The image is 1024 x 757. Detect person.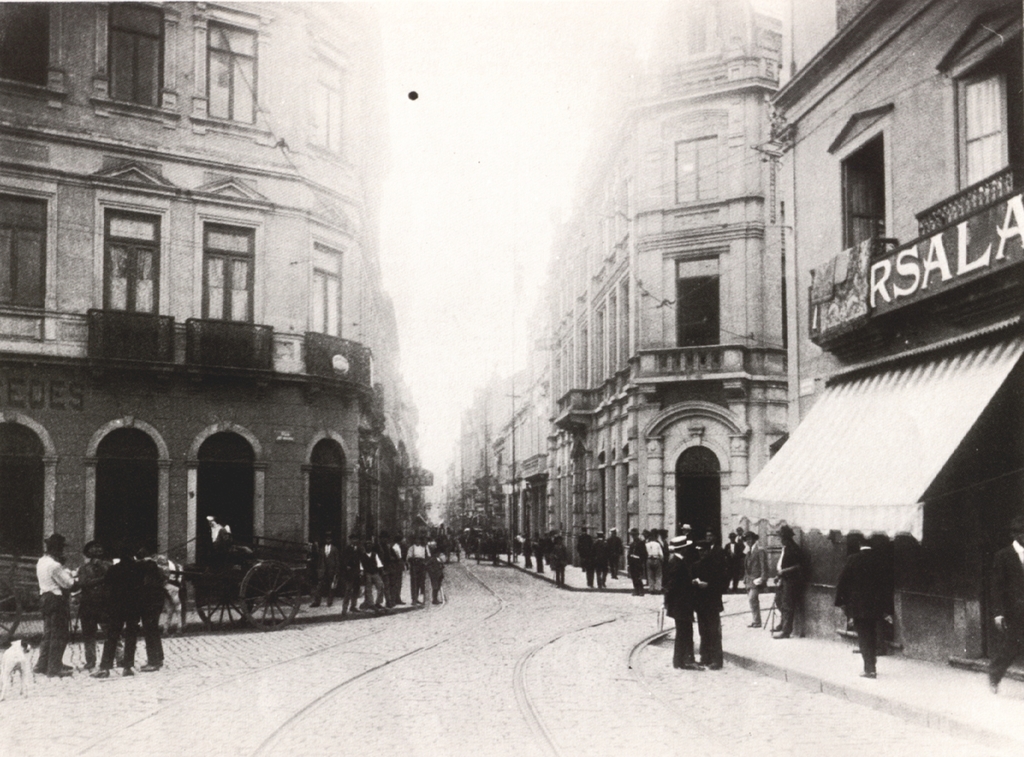
Detection: {"left": 90, "top": 542, "right": 152, "bottom": 674}.
